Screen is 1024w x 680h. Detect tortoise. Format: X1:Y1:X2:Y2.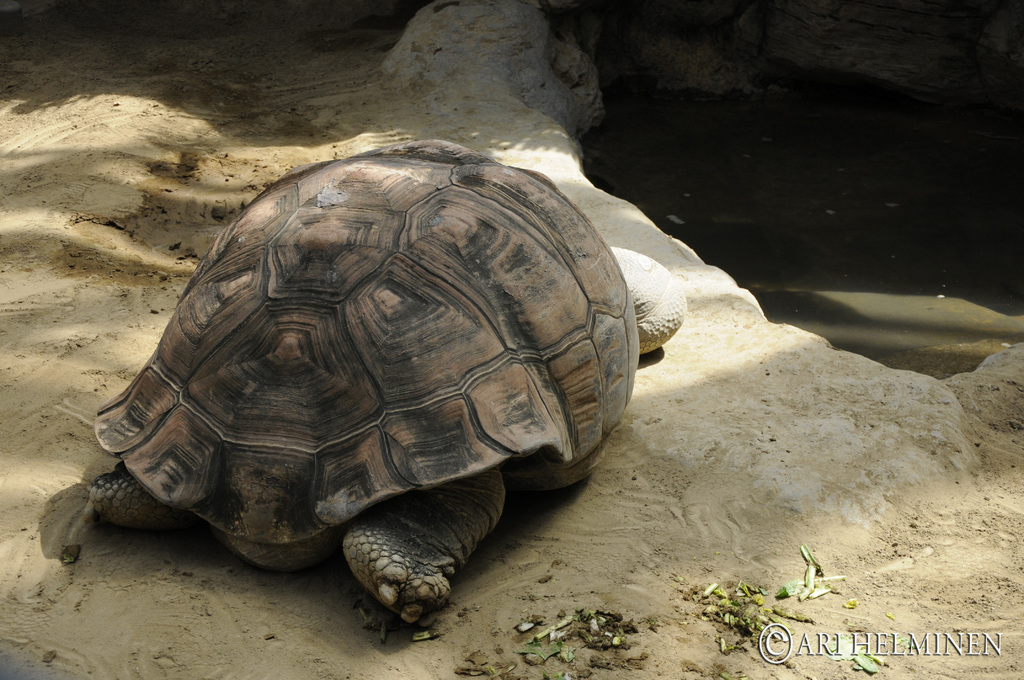
80:133:687:630.
